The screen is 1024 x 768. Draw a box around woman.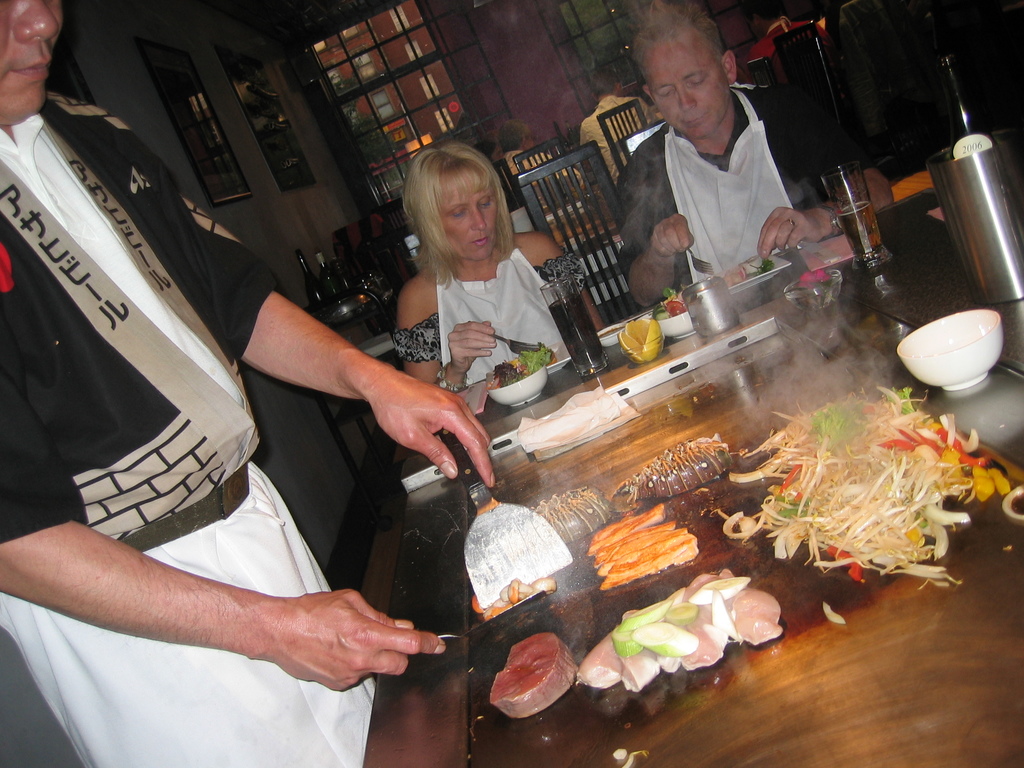
[383,158,575,385].
